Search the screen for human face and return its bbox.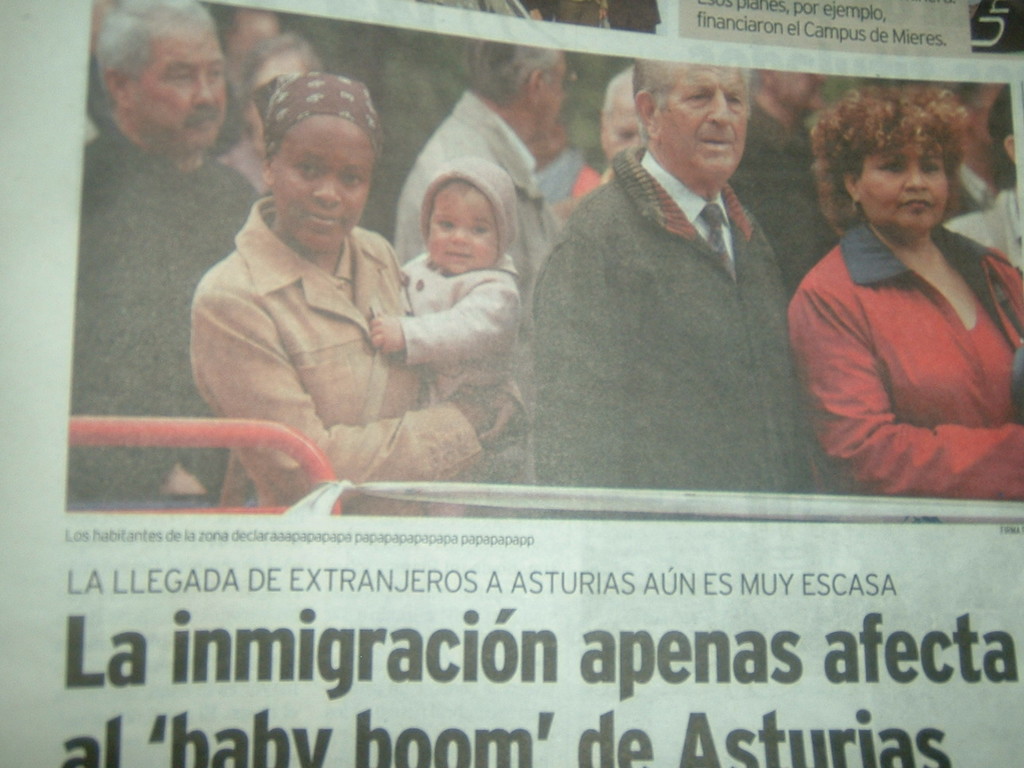
Found: [left=130, top=32, right=228, bottom=150].
